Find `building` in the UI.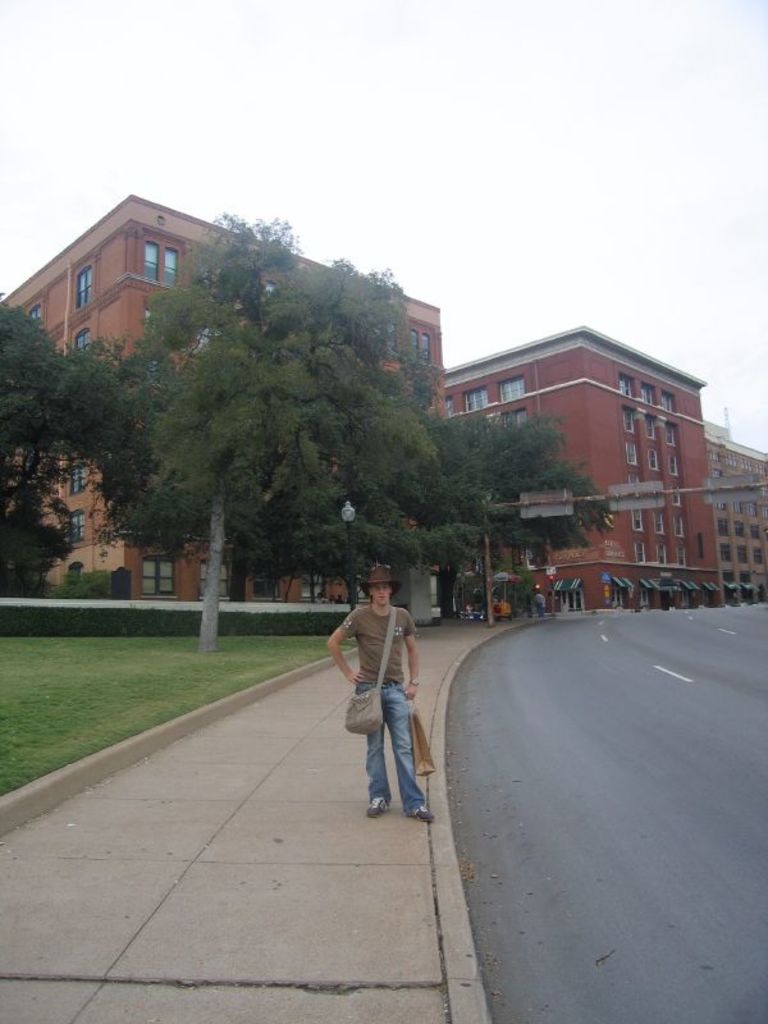
UI element at 0:193:442:607.
